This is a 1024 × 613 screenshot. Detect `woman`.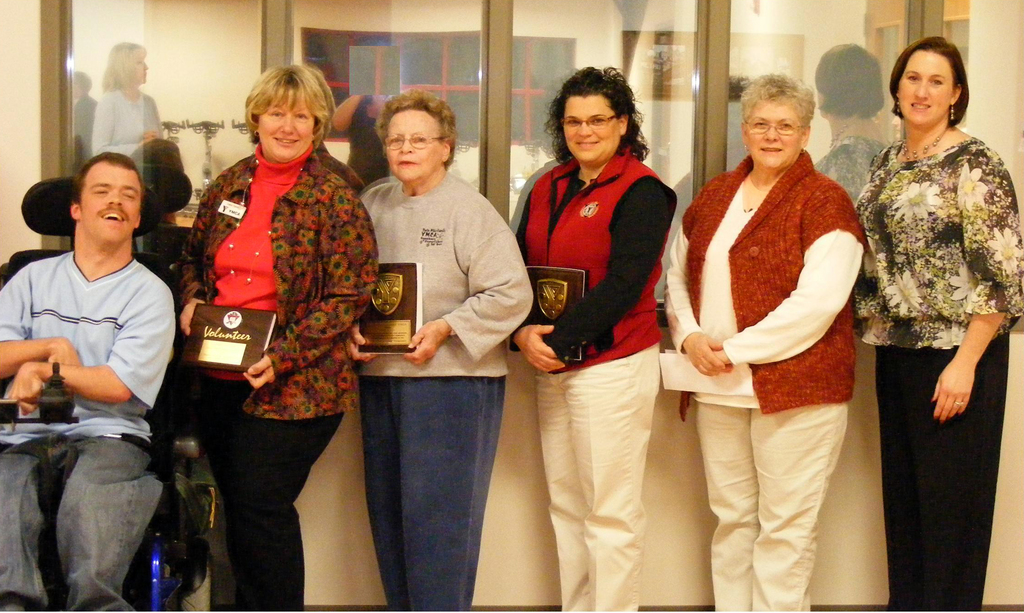
(92, 44, 173, 266).
